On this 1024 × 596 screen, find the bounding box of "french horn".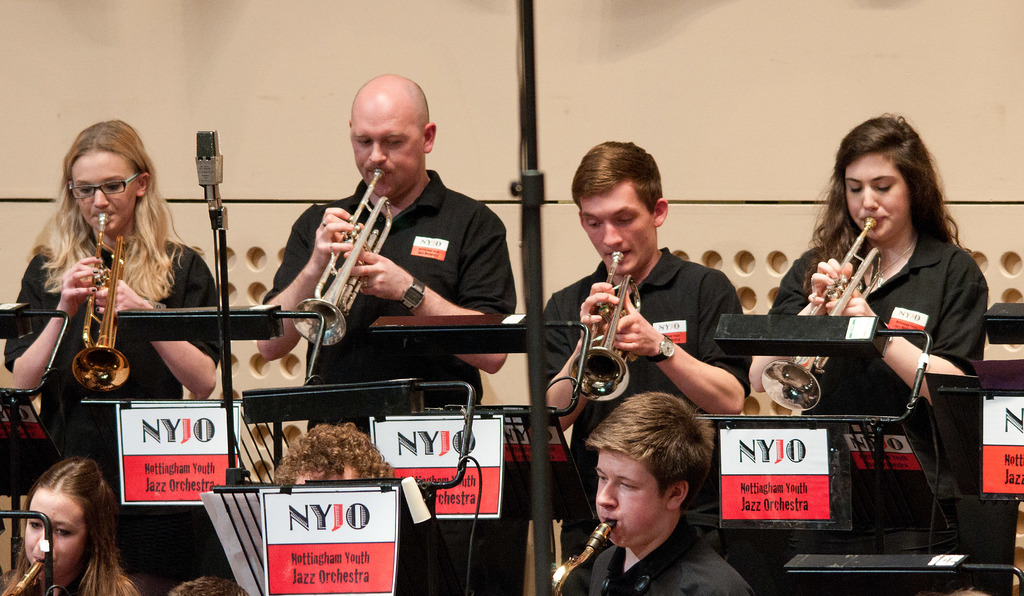
Bounding box: [left=569, top=247, right=643, bottom=401].
